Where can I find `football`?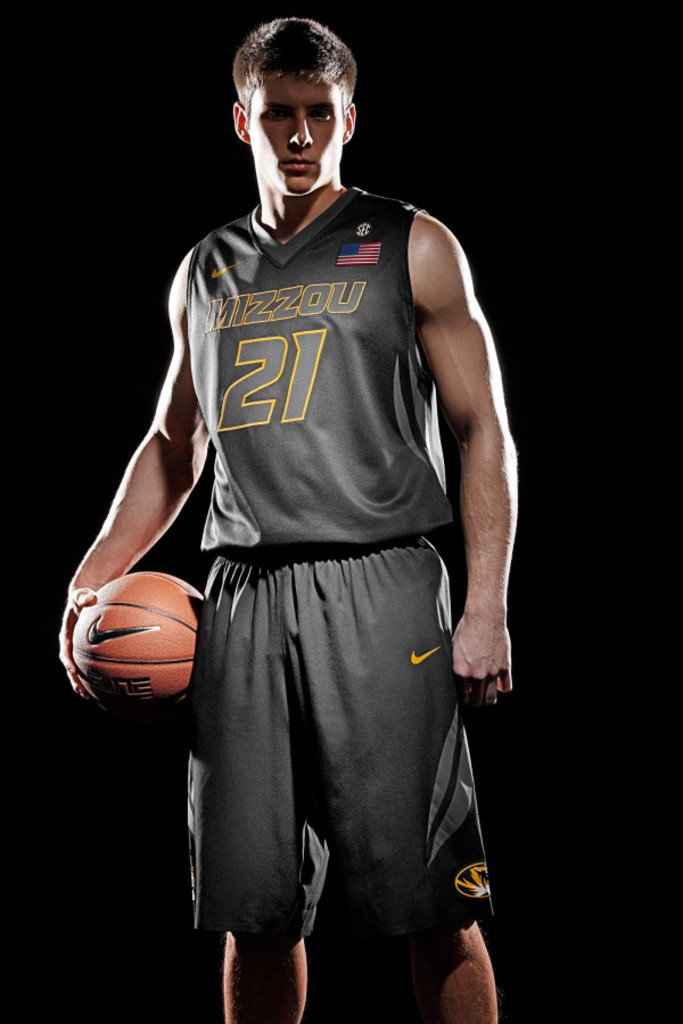
You can find it at [64,571,216,711].
